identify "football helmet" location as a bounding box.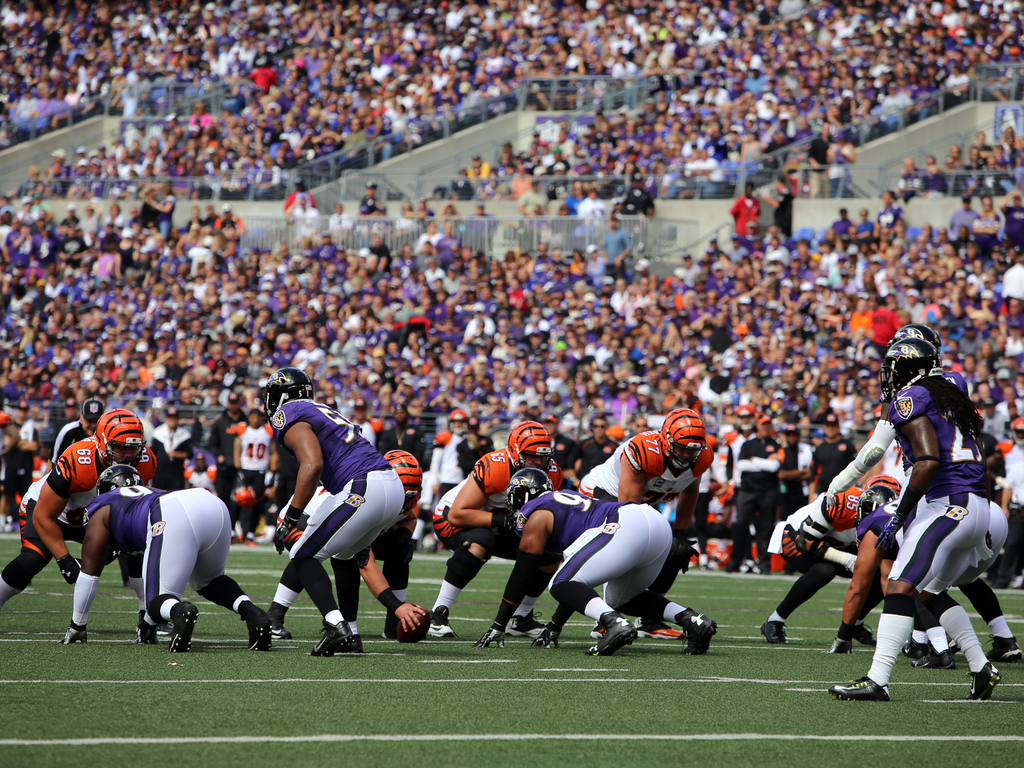
{"left": 501, "top": 420, "right": 551, "bottom": 474}.
